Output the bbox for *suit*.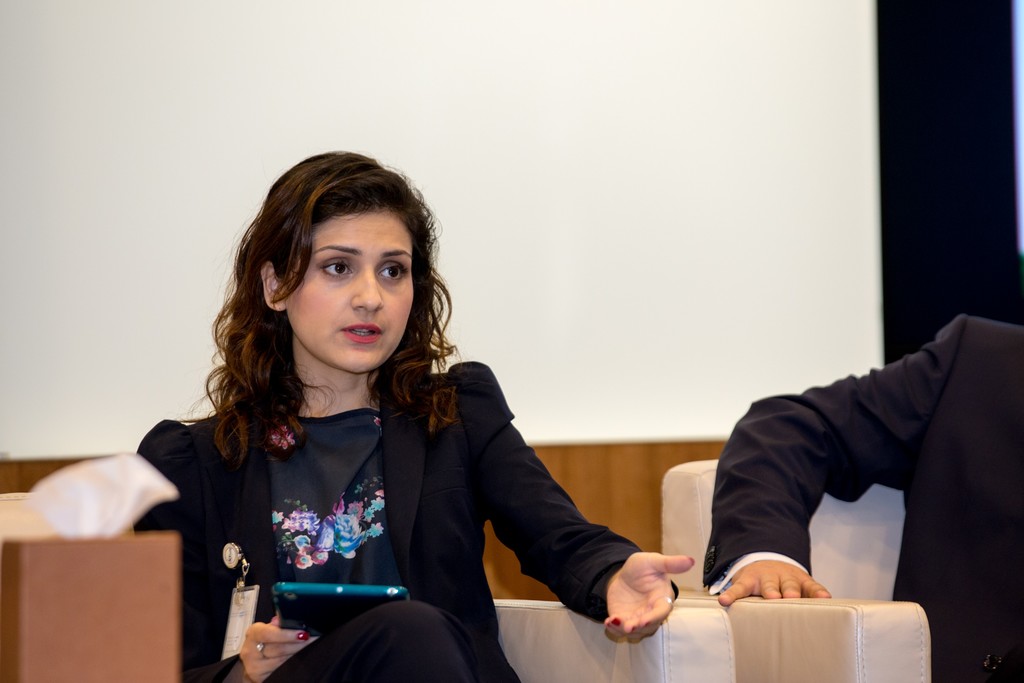
locate(684, 311, 1023, 632).
